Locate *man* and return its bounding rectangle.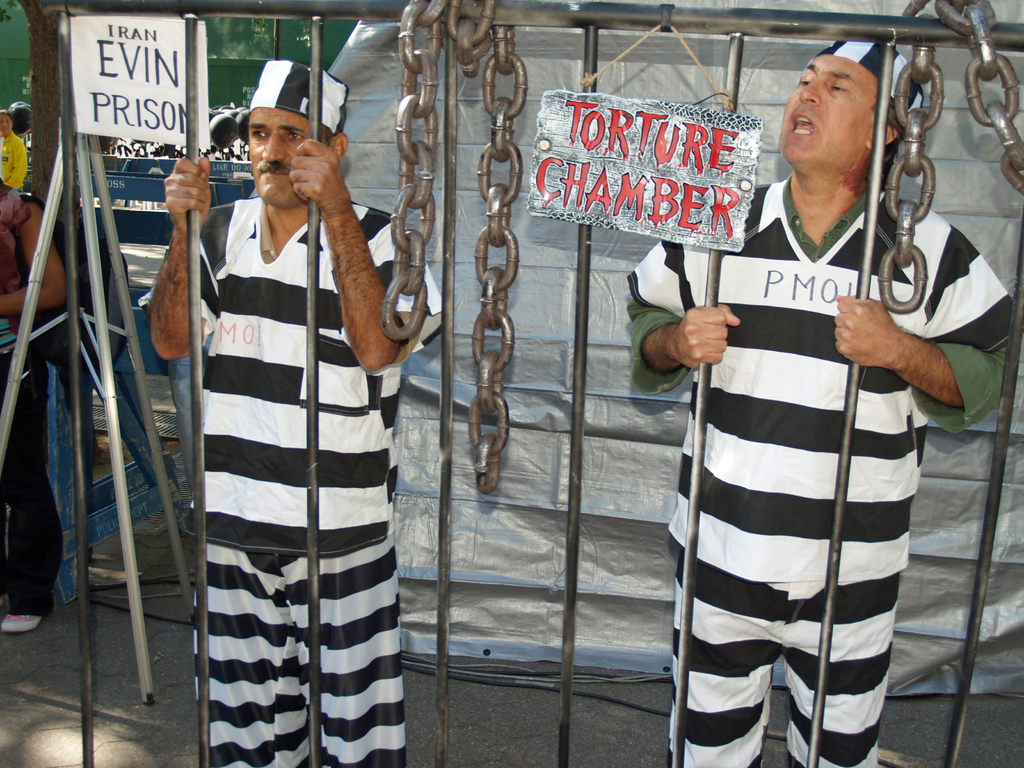
(628, 43, 1012, 767).
